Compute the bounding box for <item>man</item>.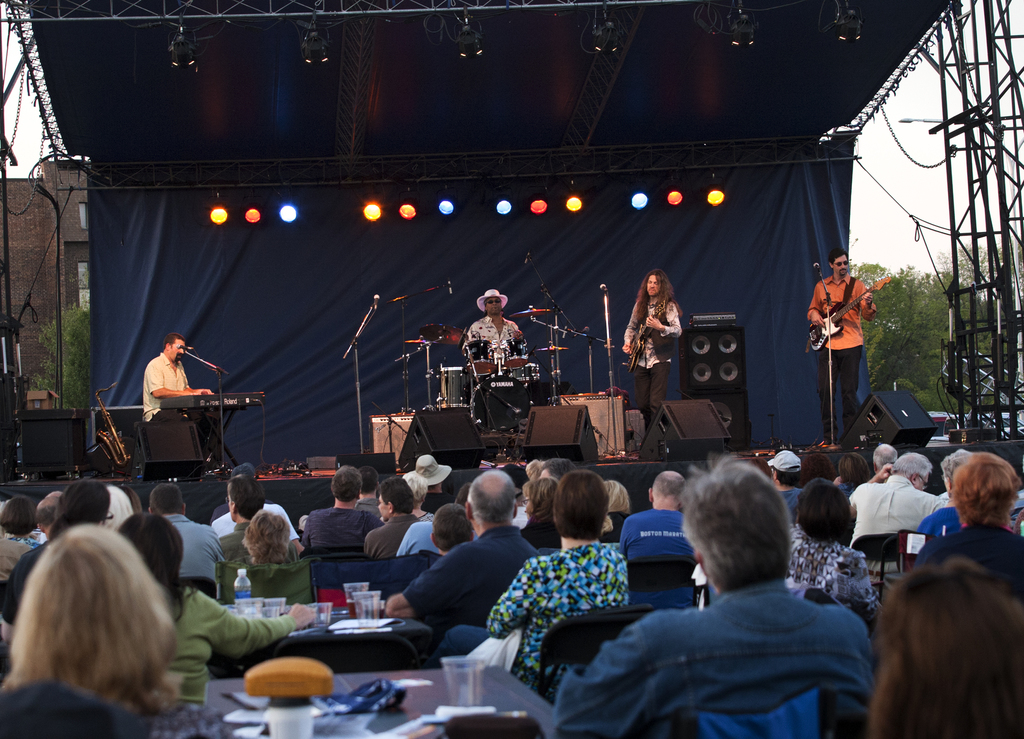
[383,471,544,647].
